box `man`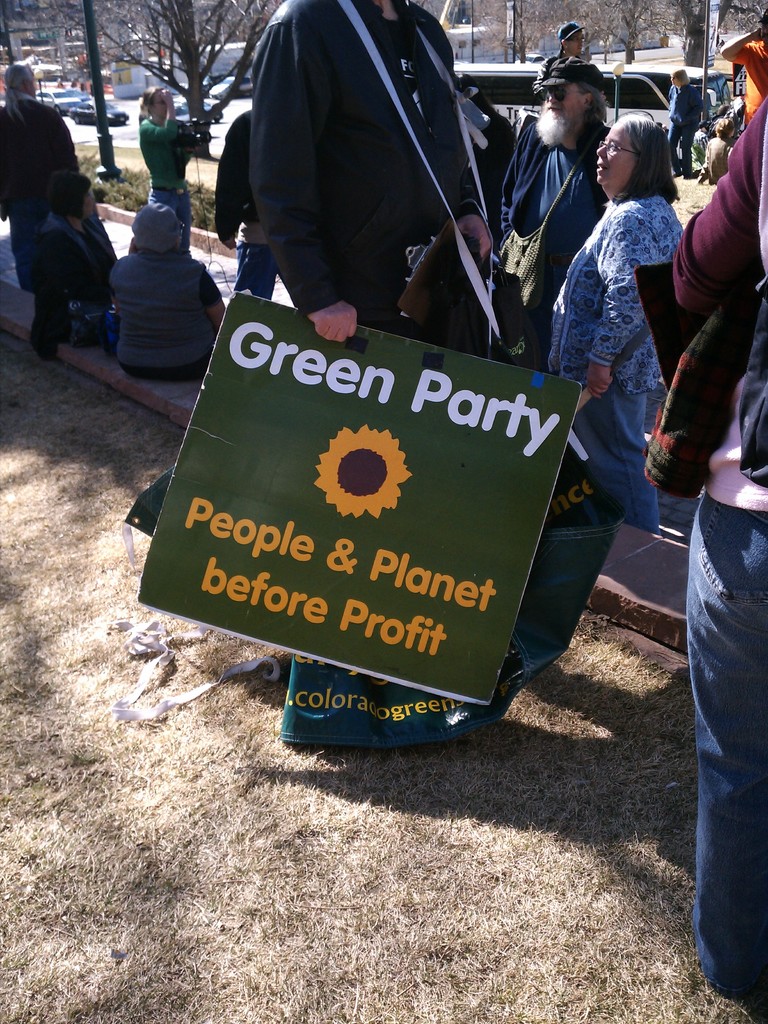
{"left": 505, "top": 47, "right": 623, "bottom": 292}
